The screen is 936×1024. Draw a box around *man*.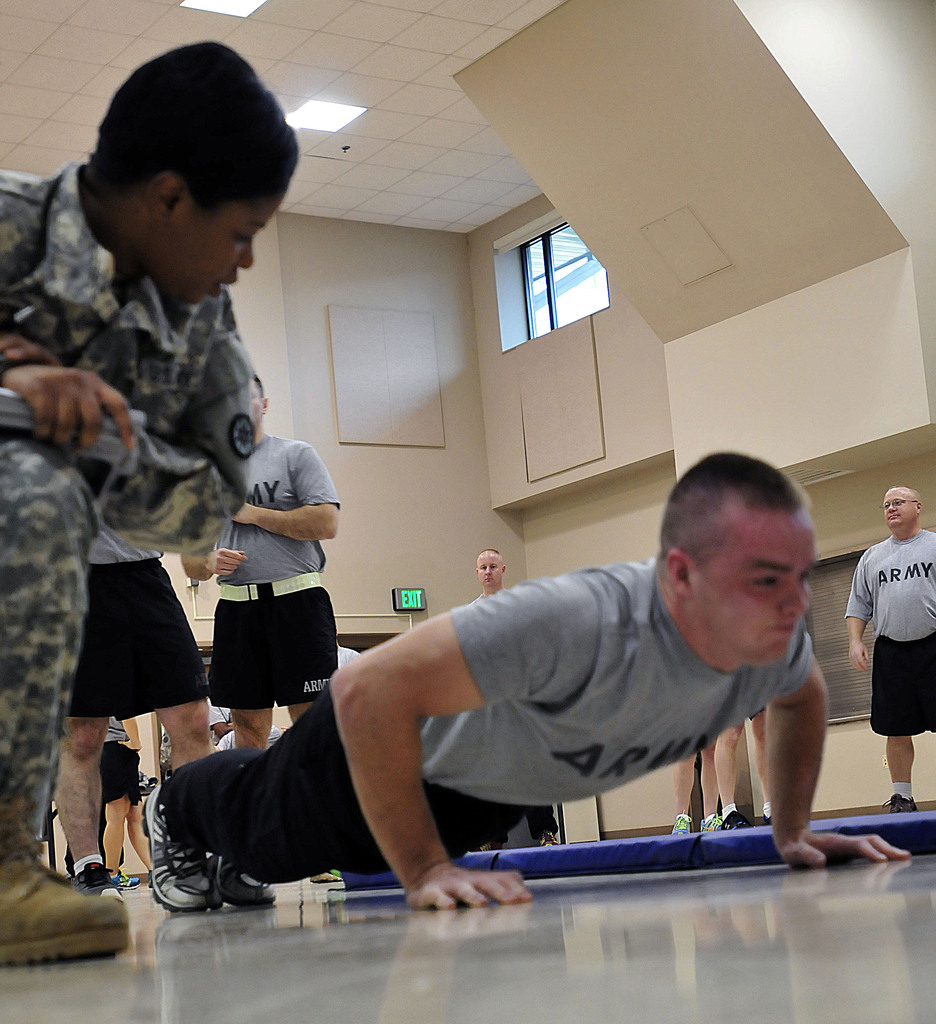
<region>833, 485, 935, 804</region>.
